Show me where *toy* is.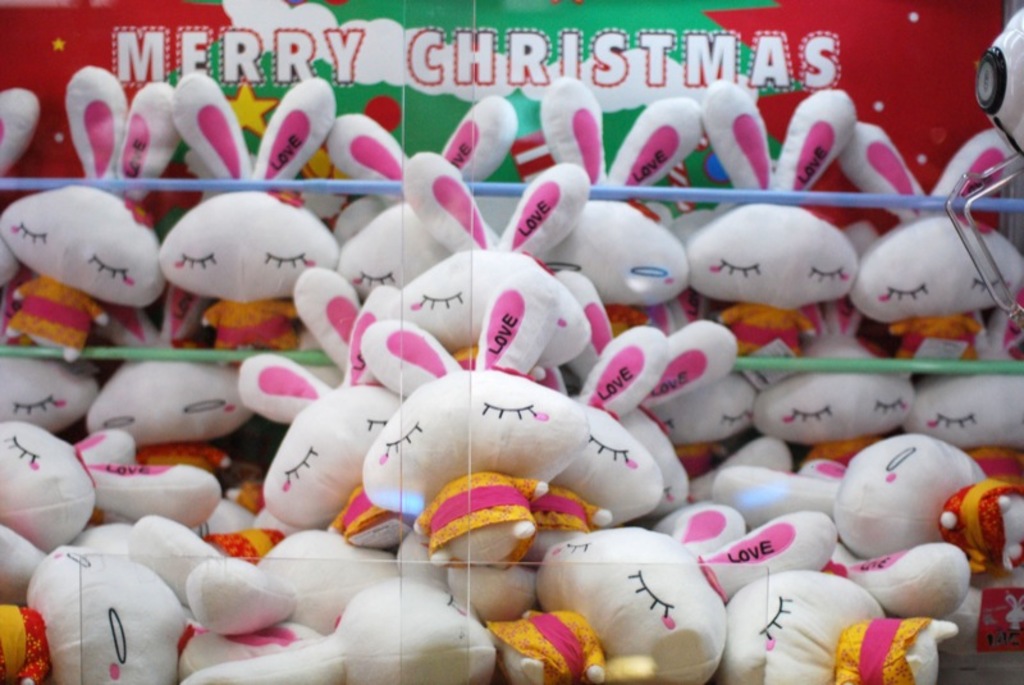
*toy* is at x1=796 y1=519 x2=1010 y2=645.
